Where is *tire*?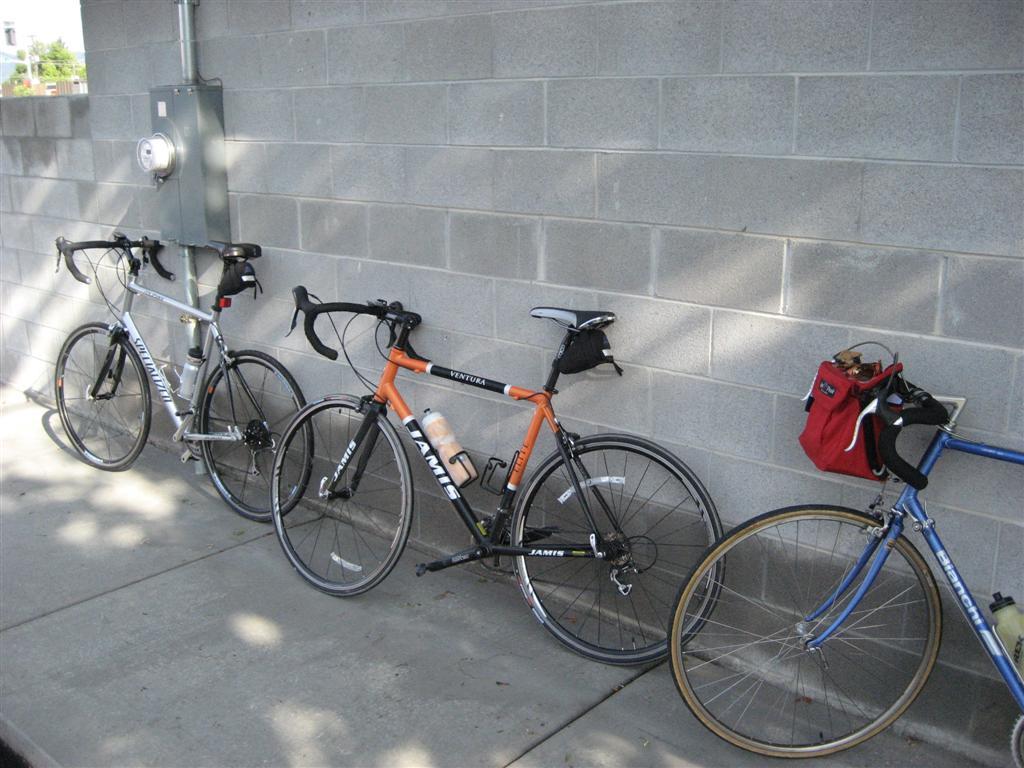
bbox=[199, 352, 314, 521].
